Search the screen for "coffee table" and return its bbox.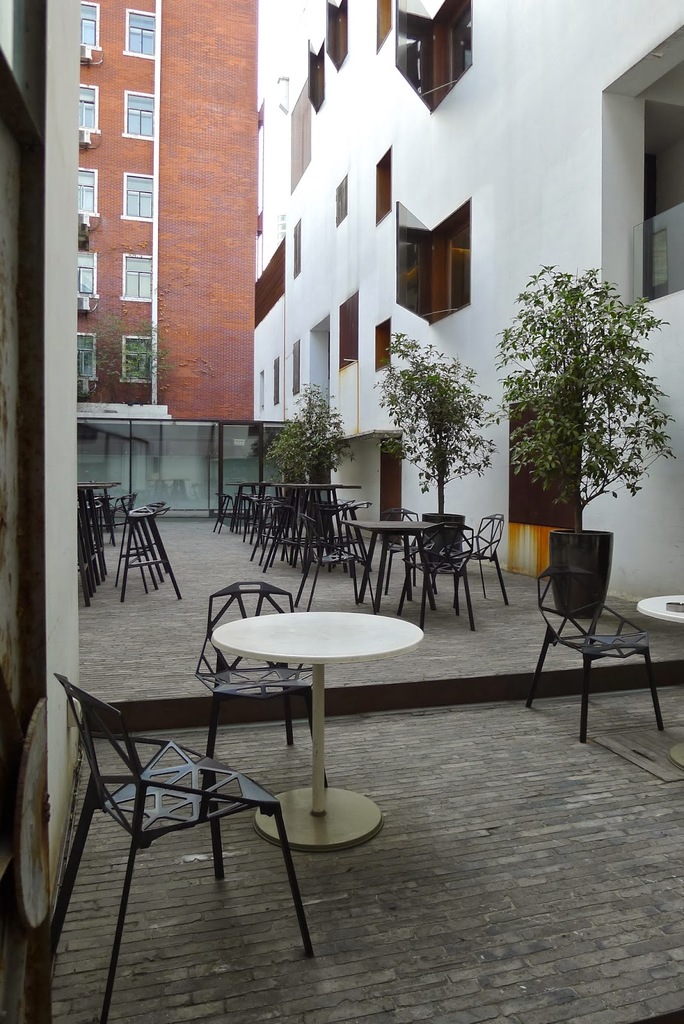
Found: x1=637, y1=585, x2=681, y2=630.
